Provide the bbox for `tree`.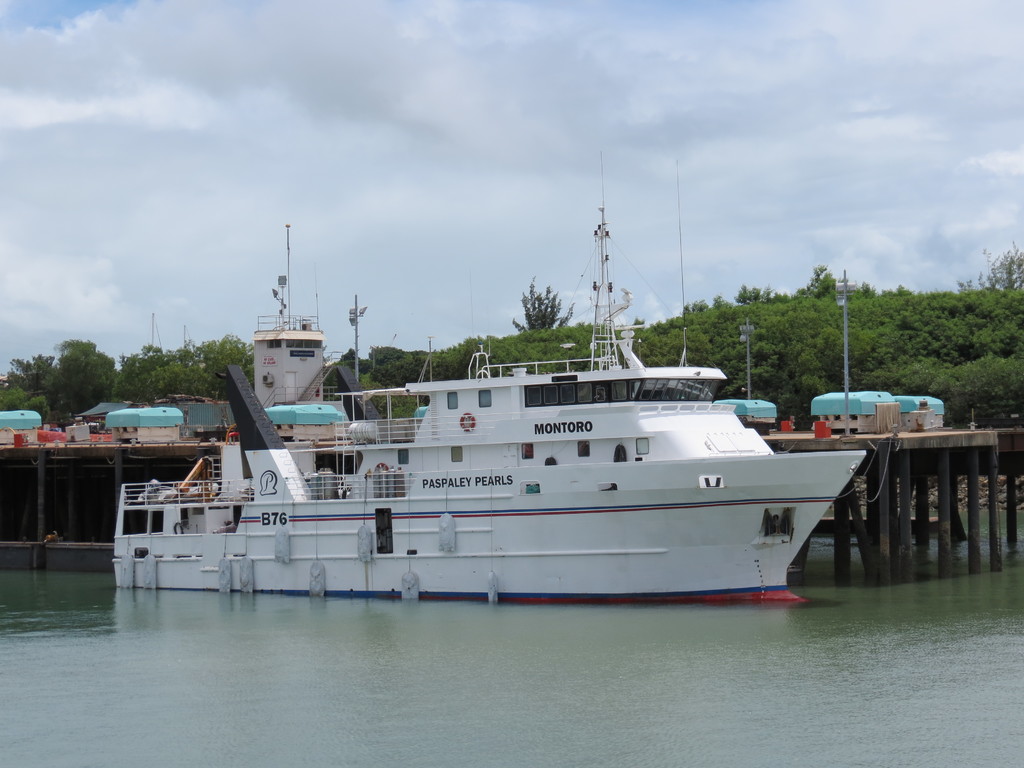
rect(956, 244, 1023, 294).
